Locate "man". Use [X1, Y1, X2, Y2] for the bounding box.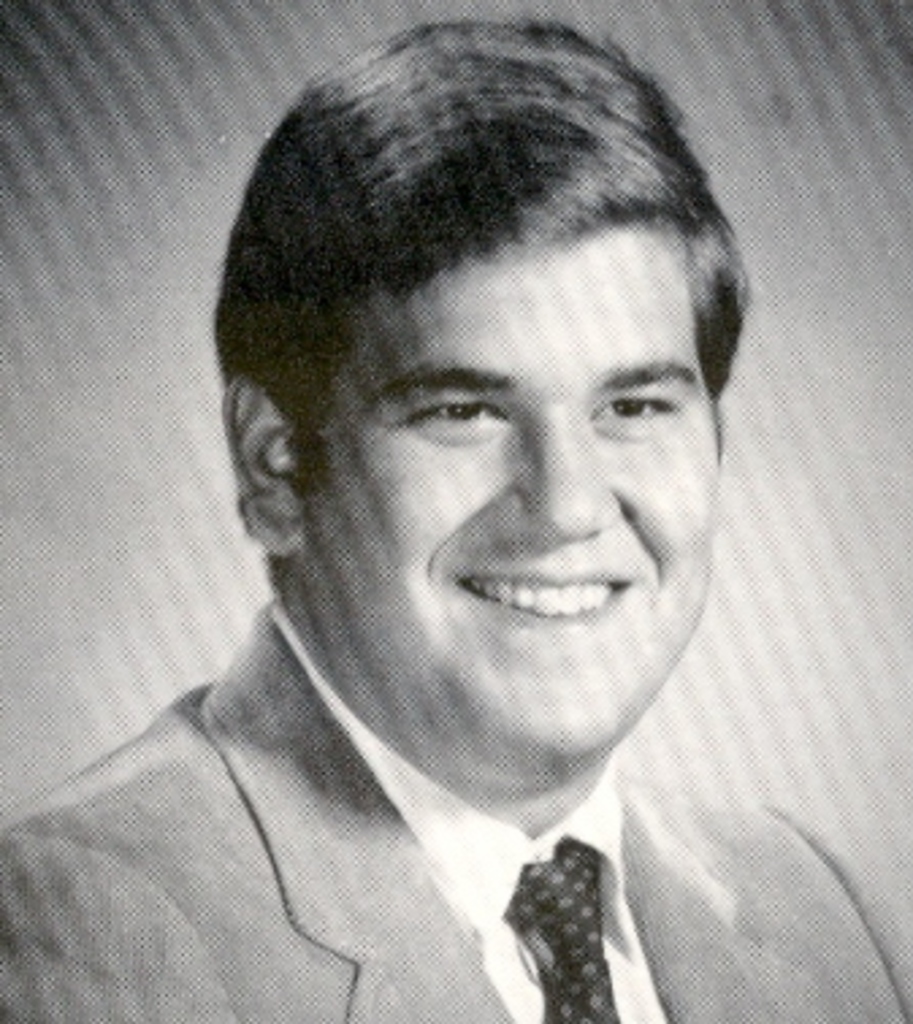
[0, 43, 886, 1013].
